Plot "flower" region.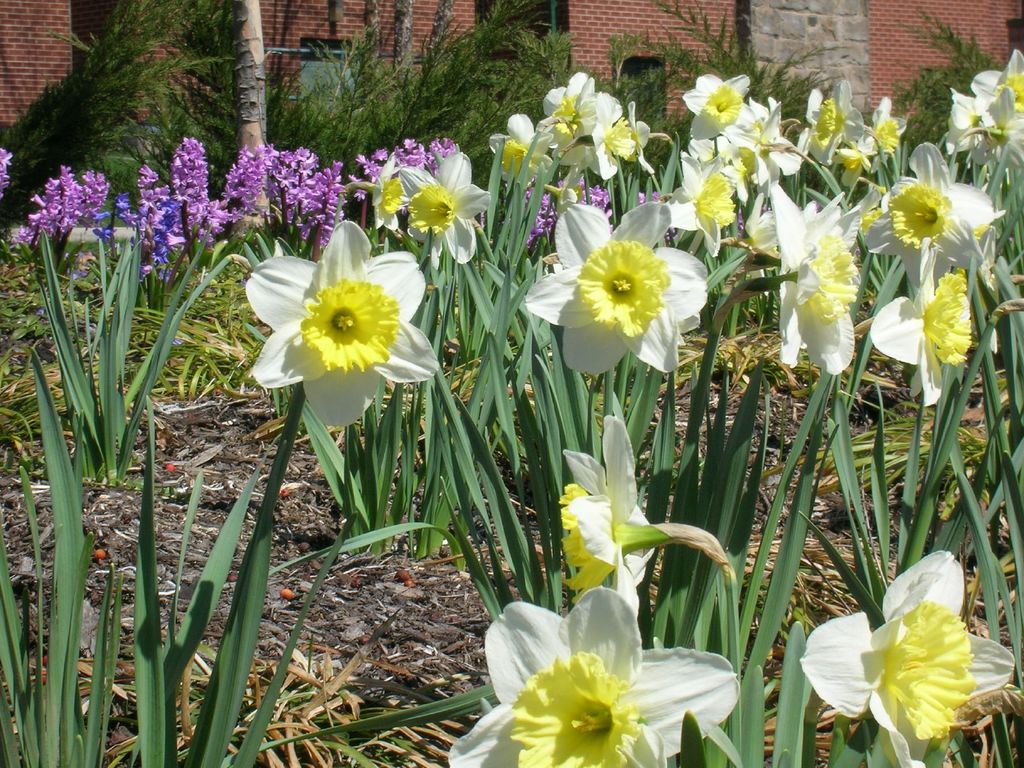
Plotted at {"left": 802, "top": 558, "right": 1023, "bottom": 767}.
